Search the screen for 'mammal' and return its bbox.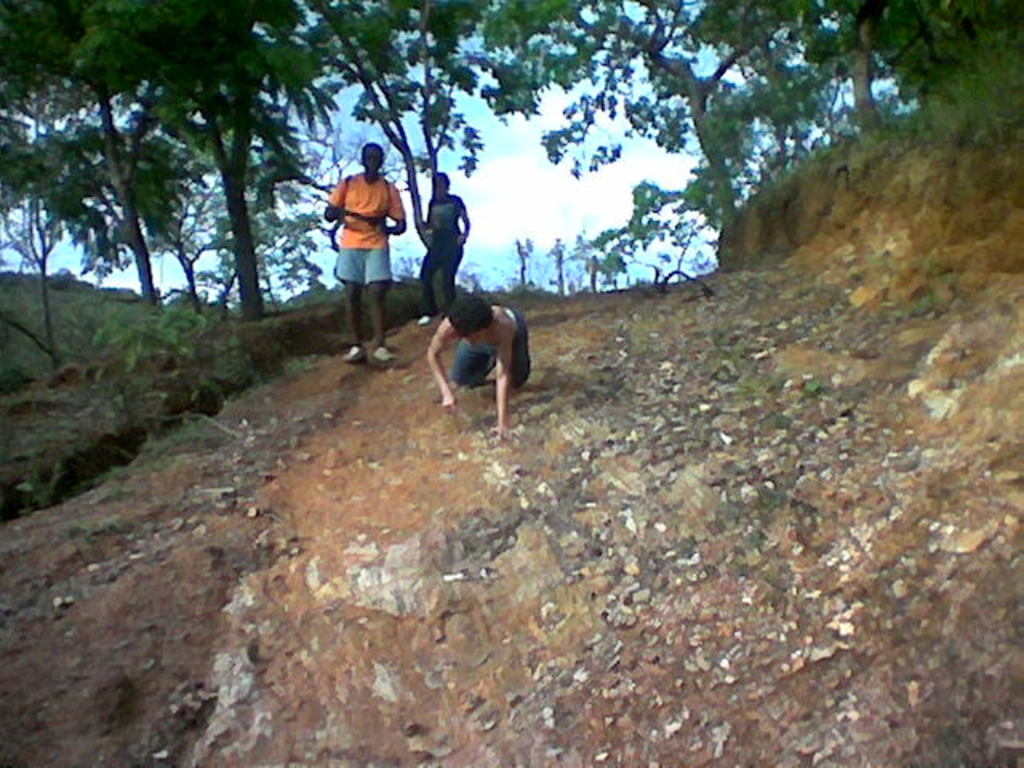
Found: 418/173/475/328.
